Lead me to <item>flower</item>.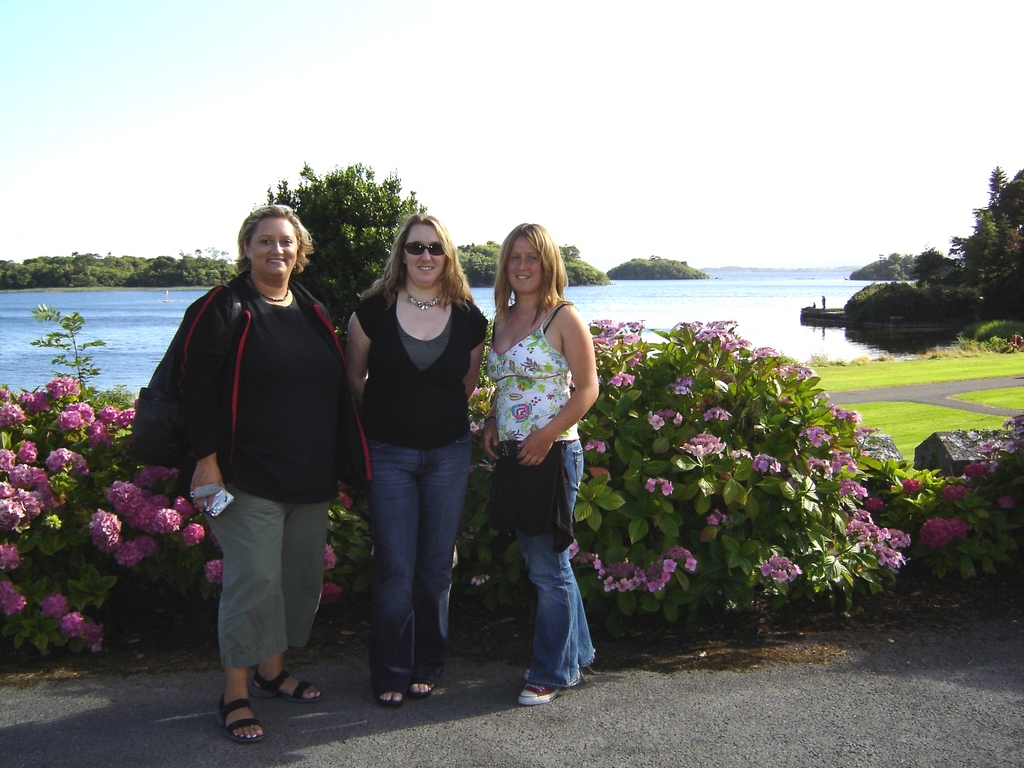
Lead to l=676, t=430, r=728, b=461.
